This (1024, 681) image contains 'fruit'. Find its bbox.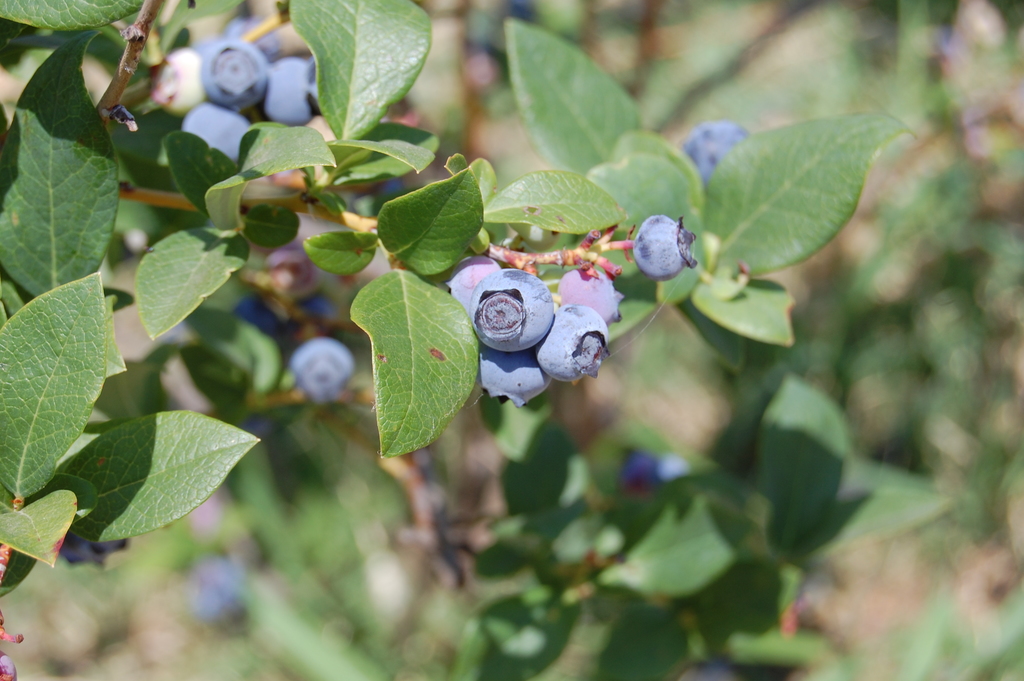
locate(296, 340, 354, 413).
